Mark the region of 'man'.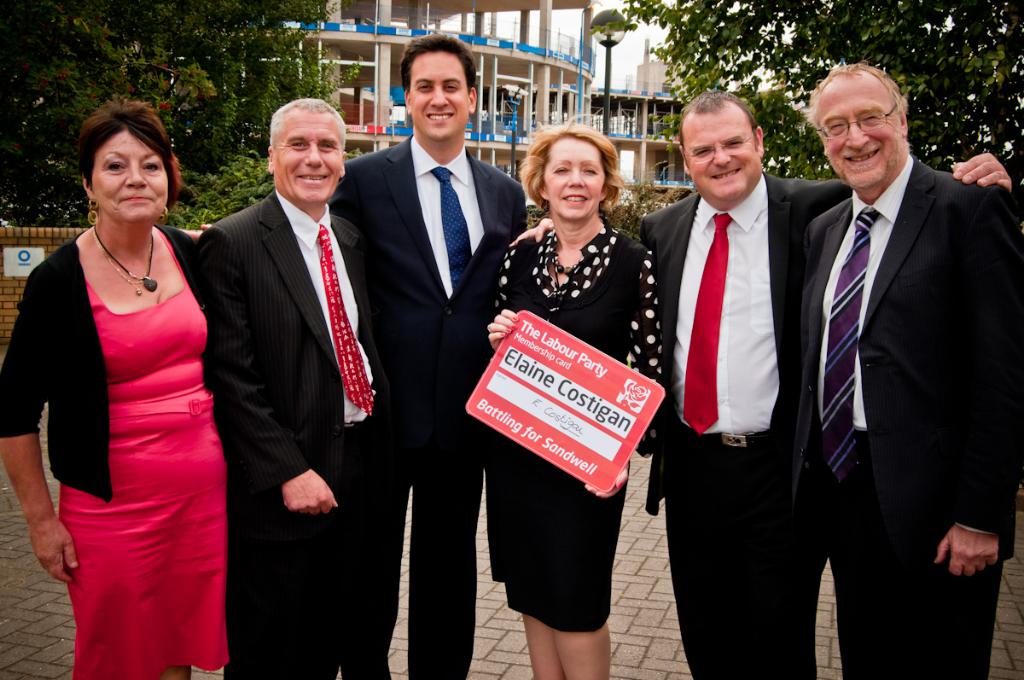
Region: {"x1": 187, "y1": 96, "x2": 376, "y2": 679}.
